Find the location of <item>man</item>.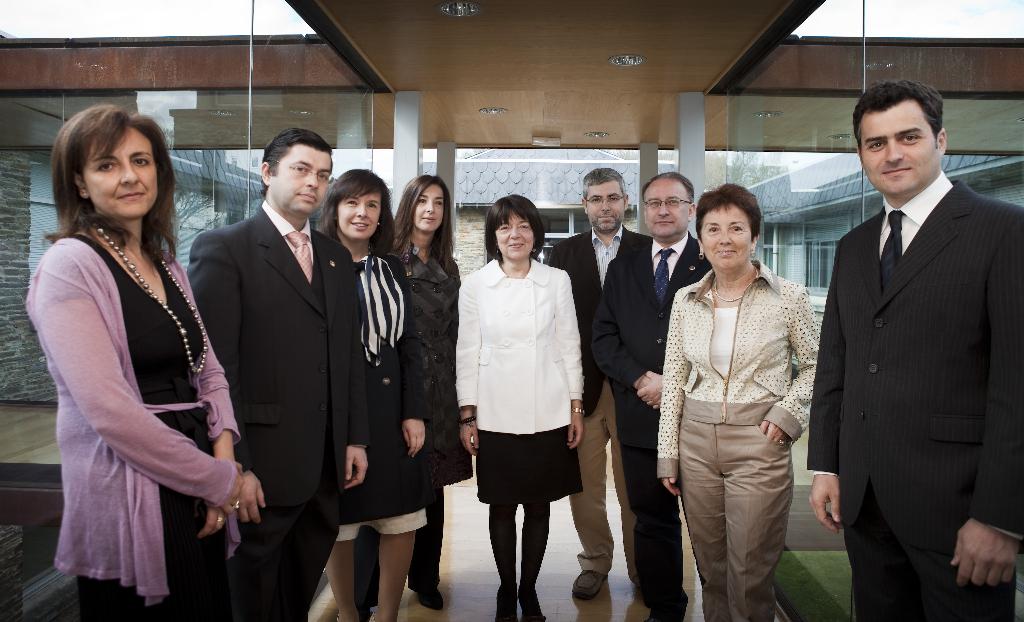
Location: bbox=(185, 128, 367, 621).
